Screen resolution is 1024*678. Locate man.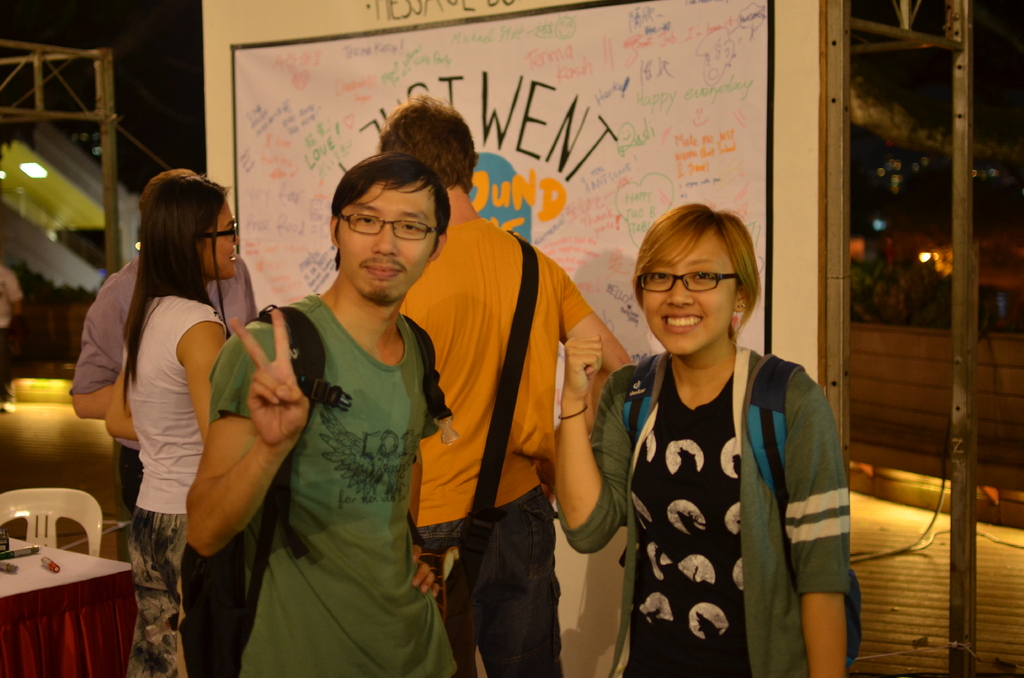
region(68, 170, 257, 515).
